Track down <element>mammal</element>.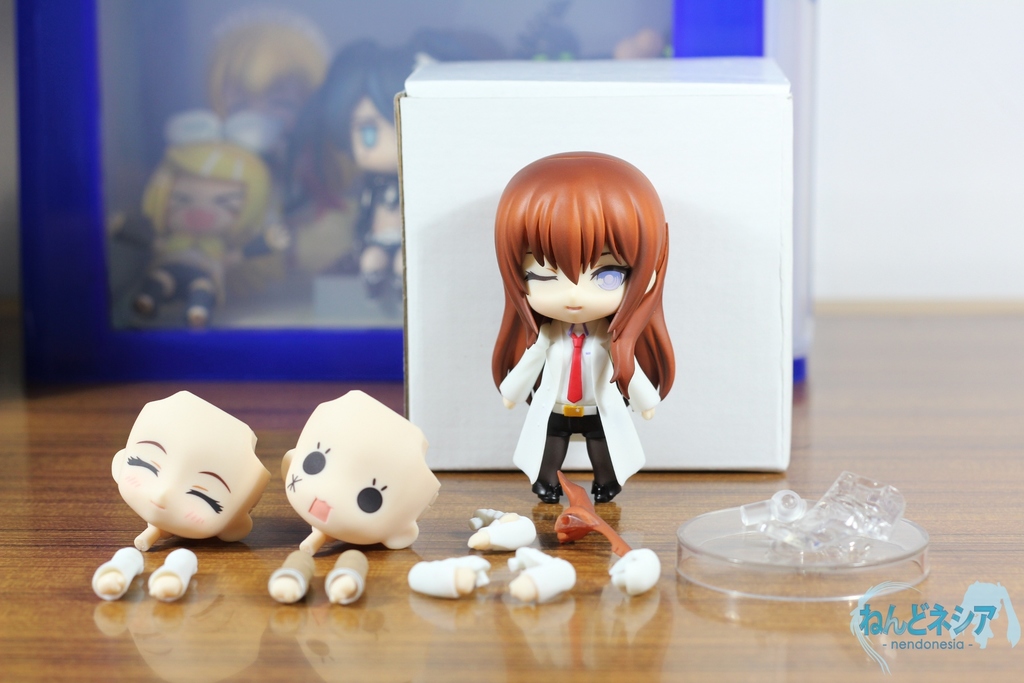
Tracked to 268:390:441:602.
